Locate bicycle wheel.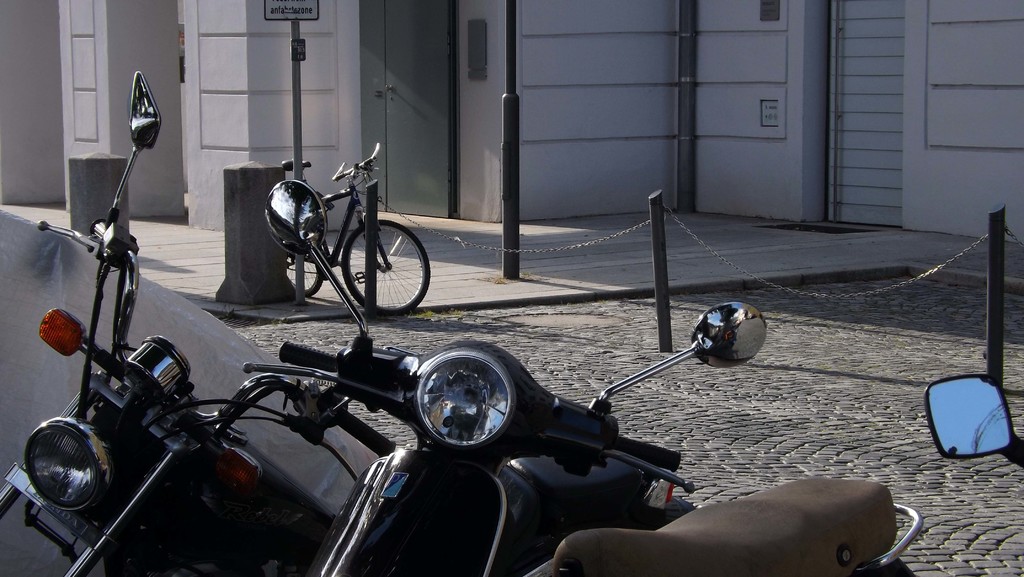
Bounding box: {"x1": 328, "y1": 207, "x2": 429, "y2": 321}.
